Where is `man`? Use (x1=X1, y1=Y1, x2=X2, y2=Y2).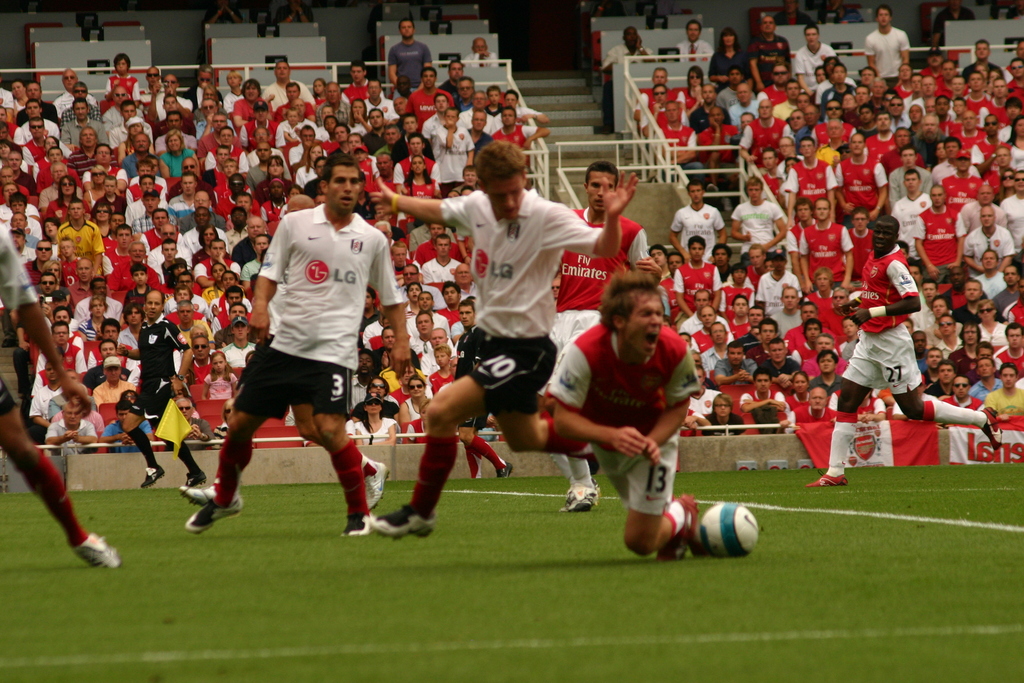
(x1=666, y1=181, x2=727, y2=264).
